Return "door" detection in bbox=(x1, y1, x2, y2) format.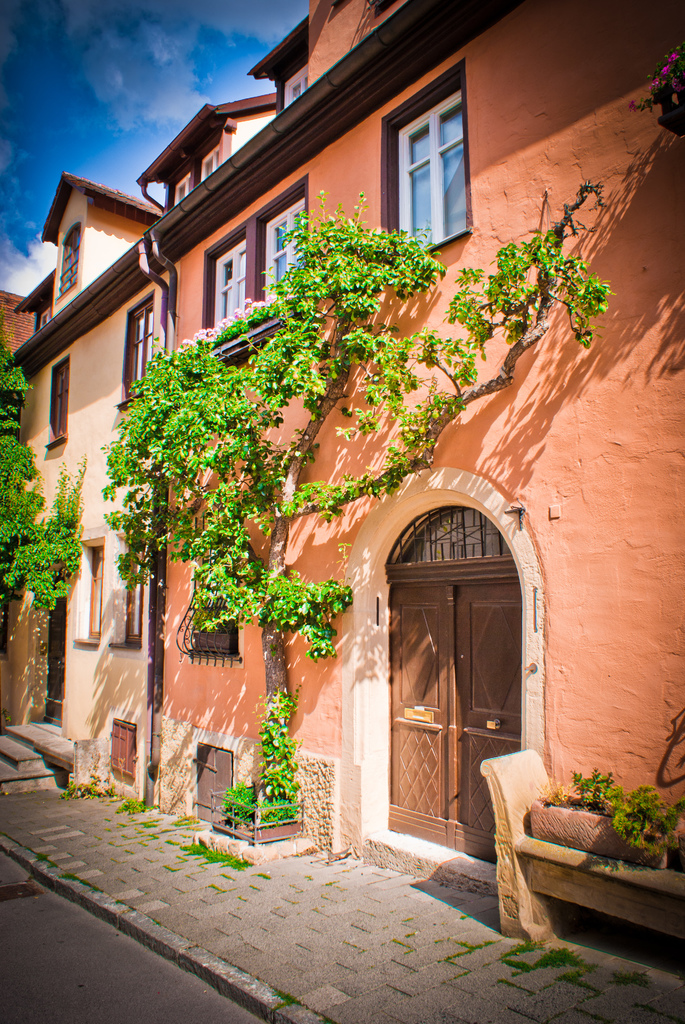
bbox=(393, 502, 528, 851).
